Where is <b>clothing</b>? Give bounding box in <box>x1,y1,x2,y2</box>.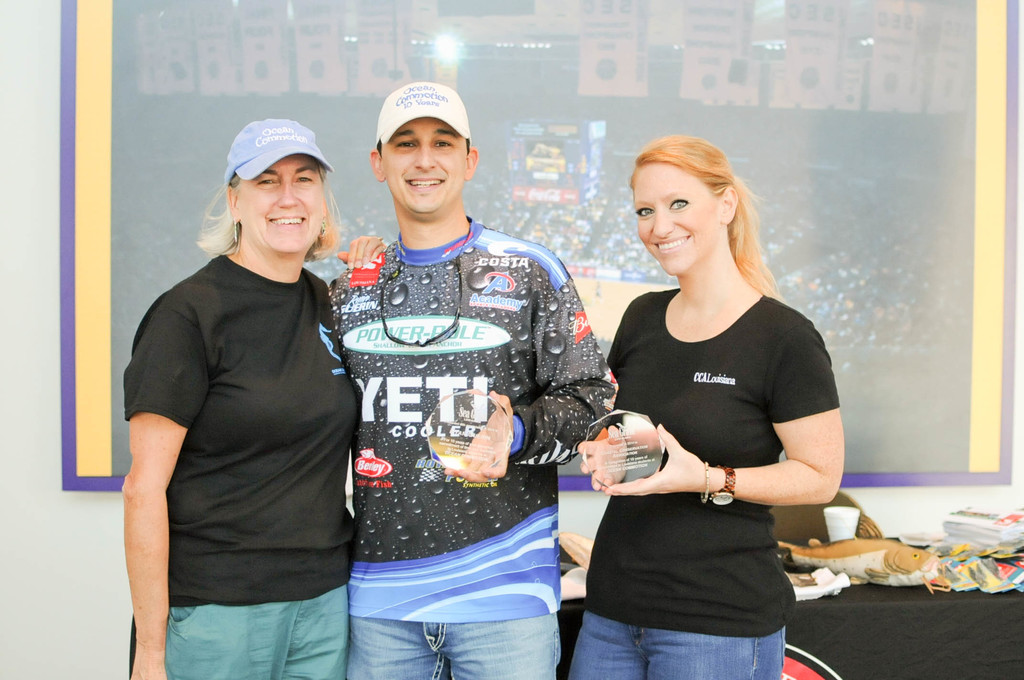
<box>127,254,364,679</box>.
